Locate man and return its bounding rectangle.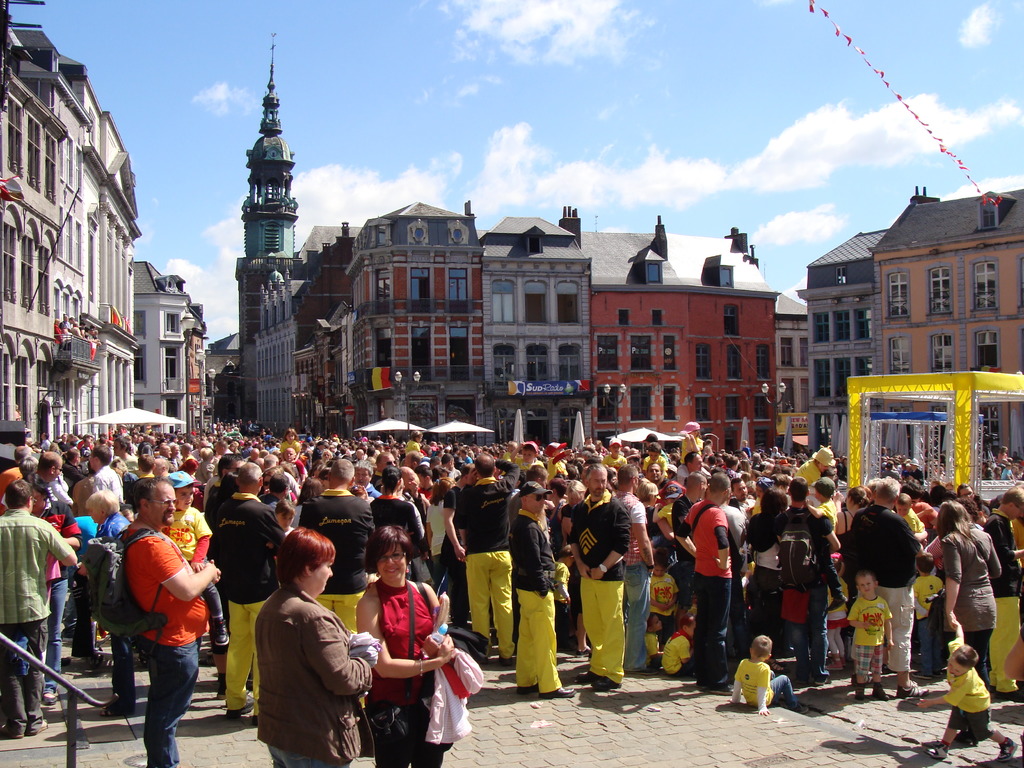
{"left": 90, "top": 445, "right": 122, "bottom": 507}.
